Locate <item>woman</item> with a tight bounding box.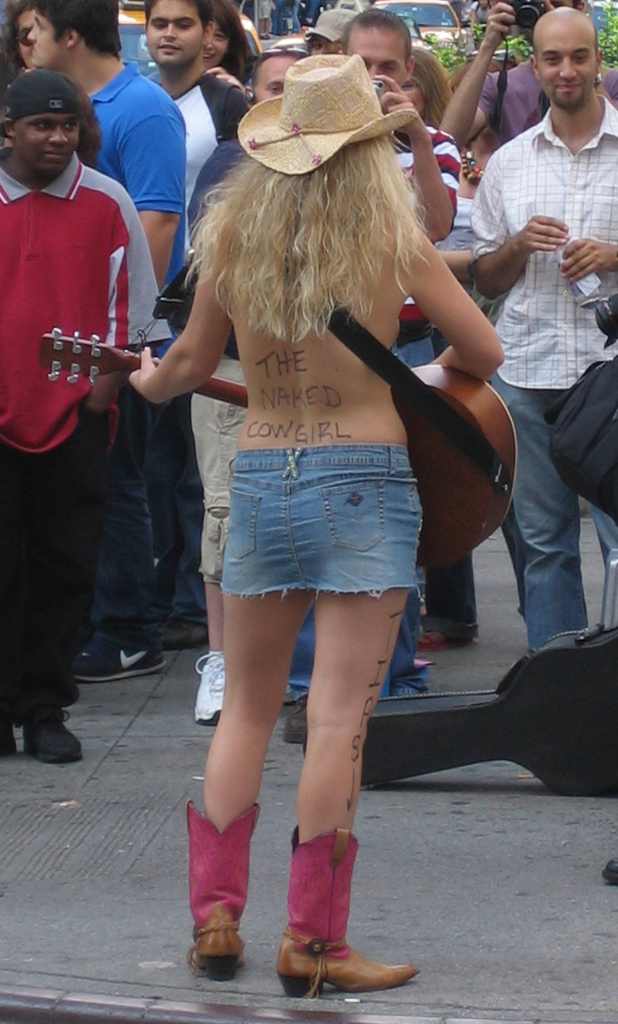
[429, 49, 523, 299].
